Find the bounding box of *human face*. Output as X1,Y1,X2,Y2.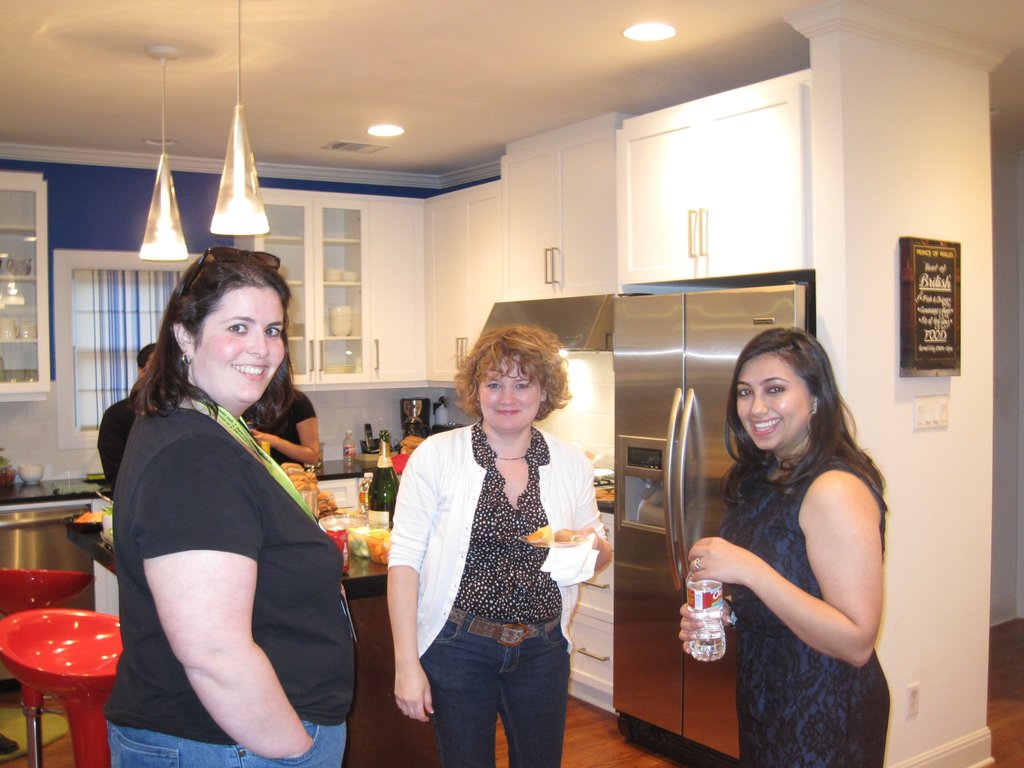
189,287,285,404.
